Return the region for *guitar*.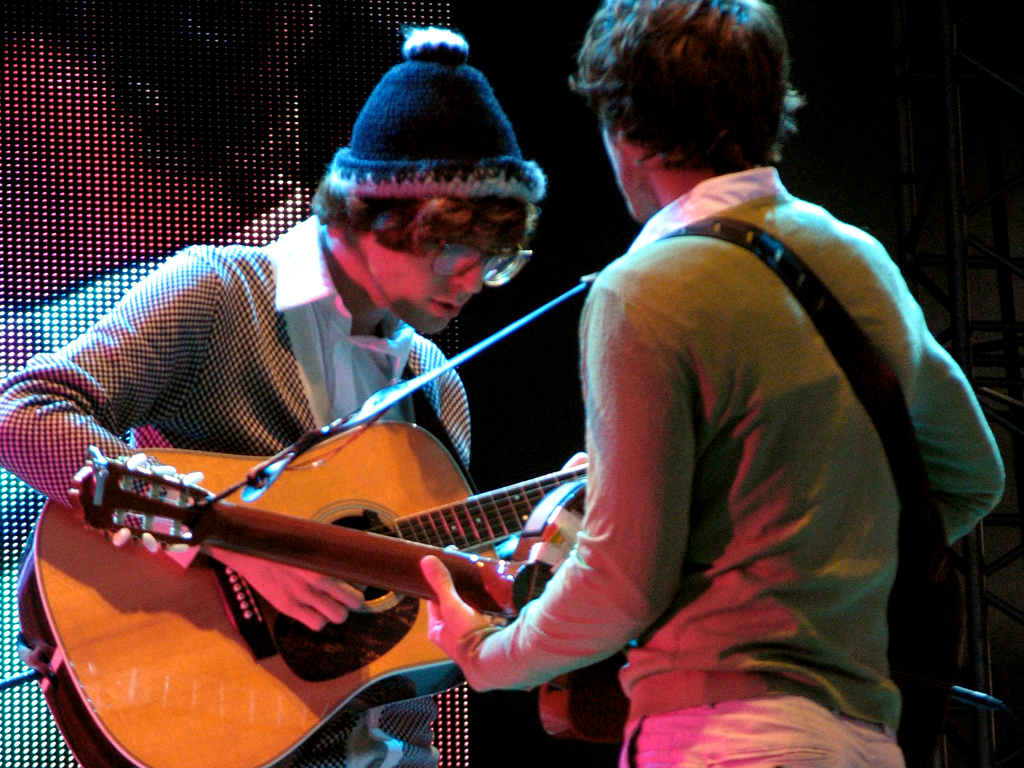
[left=65, top=440, right=617, bottom=749].
